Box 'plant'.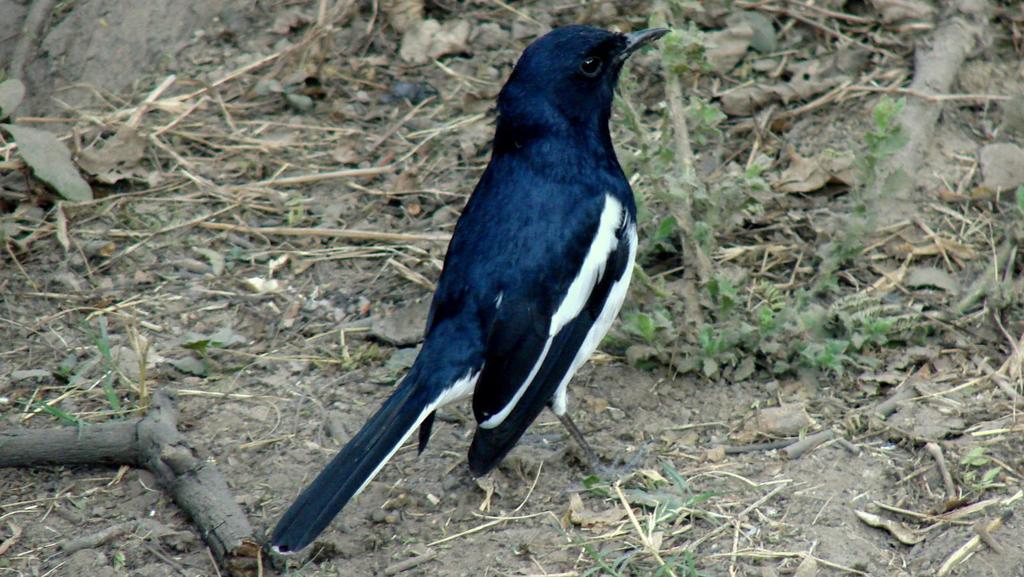
24,321,143,437.
